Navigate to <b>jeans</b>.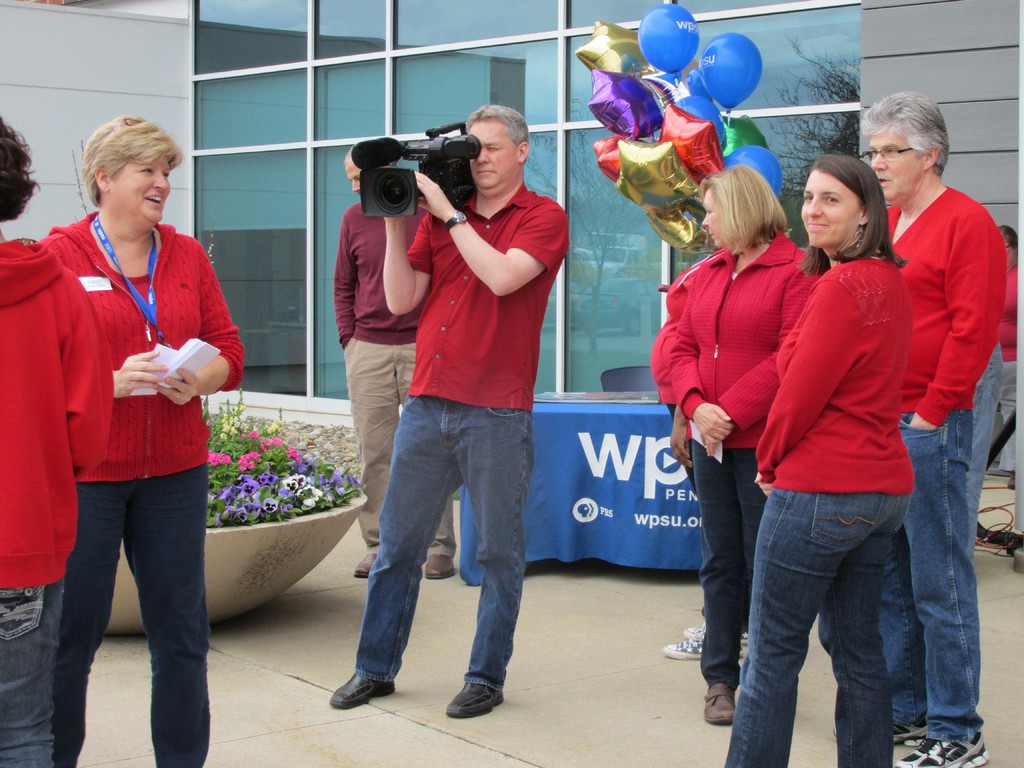
Navigation target: detection(972, 345, 1000, 547).
